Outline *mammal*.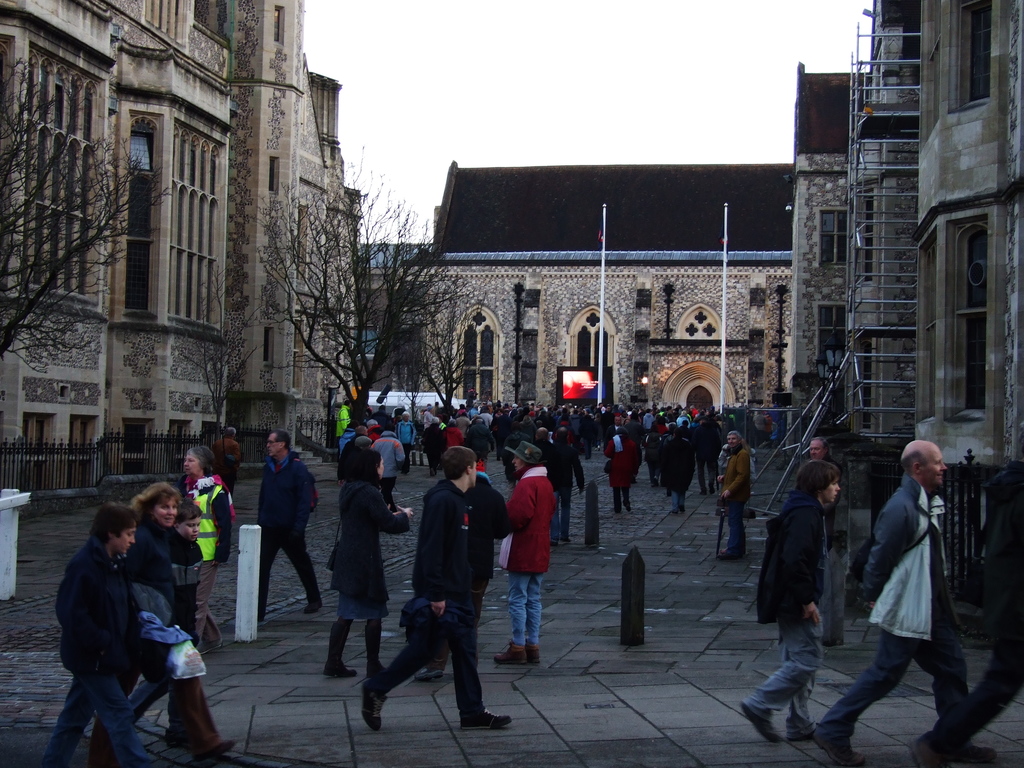
Outline: (216, 428, 244, 493).
